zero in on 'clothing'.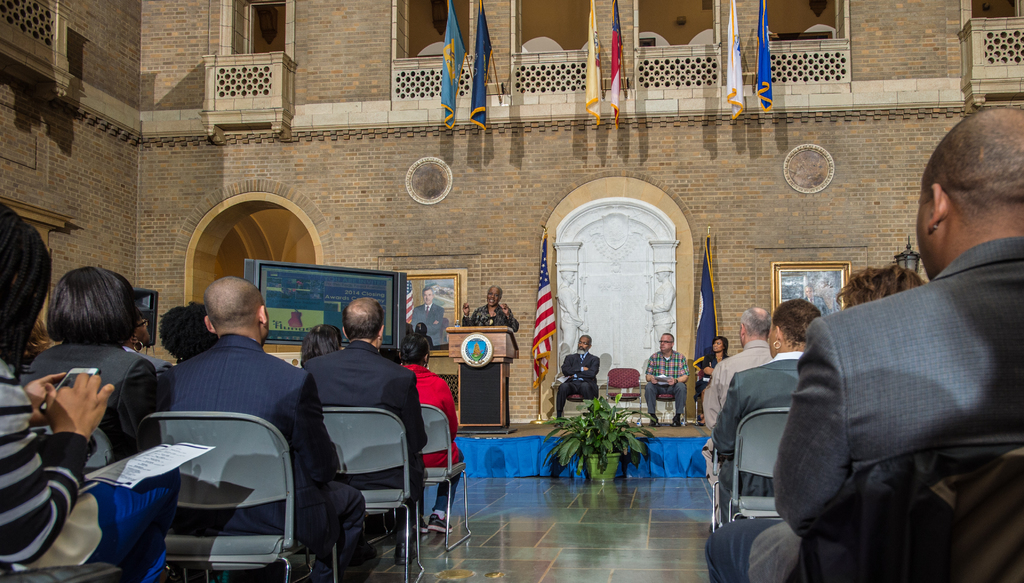
Zeroed in: locate(464, 305, 524, 325).
